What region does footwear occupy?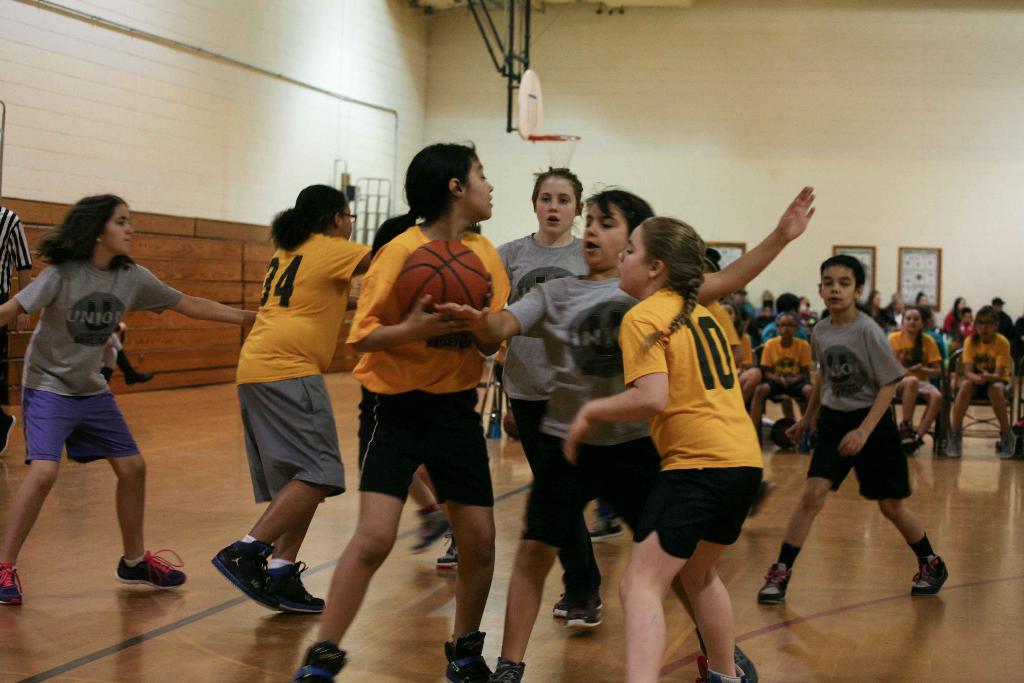
<region>113, 548, 190, 589</region>.
